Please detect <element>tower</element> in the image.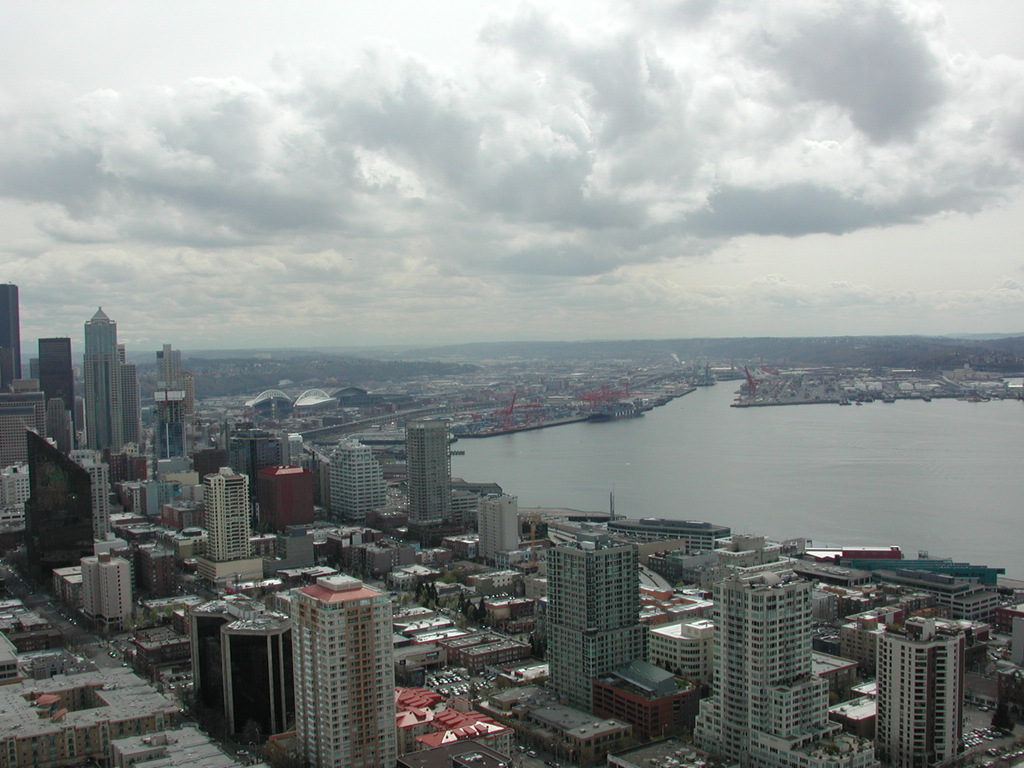
[x1=267, y1=561, x2=408, y2=767].
